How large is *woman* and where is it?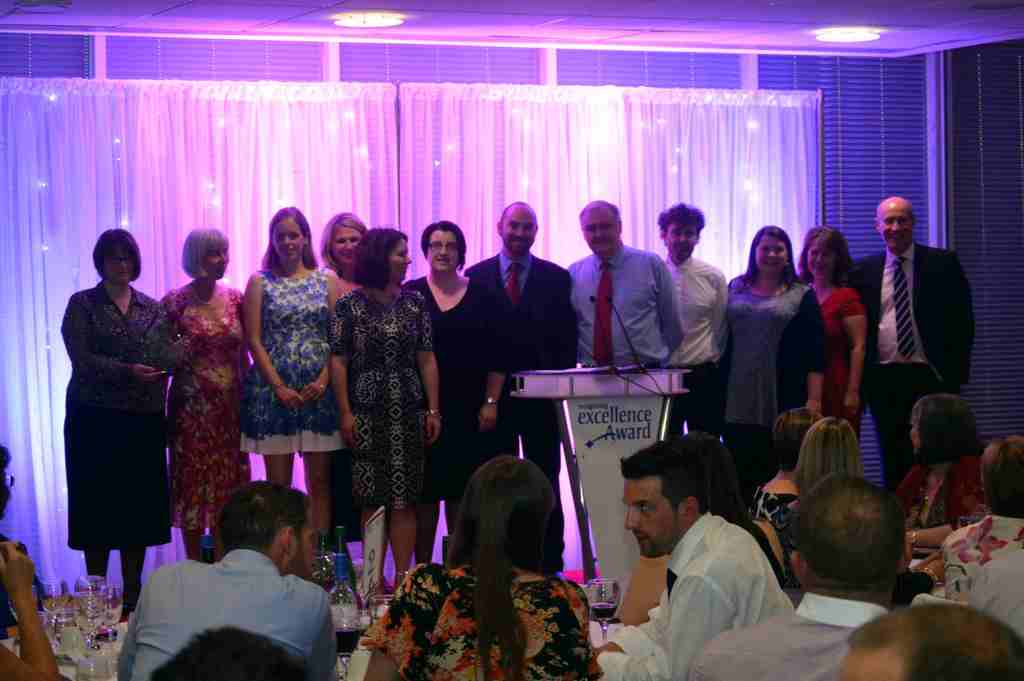
Bounding box: pyautogui.locateOnScreen(360, 454, 597, 680).
